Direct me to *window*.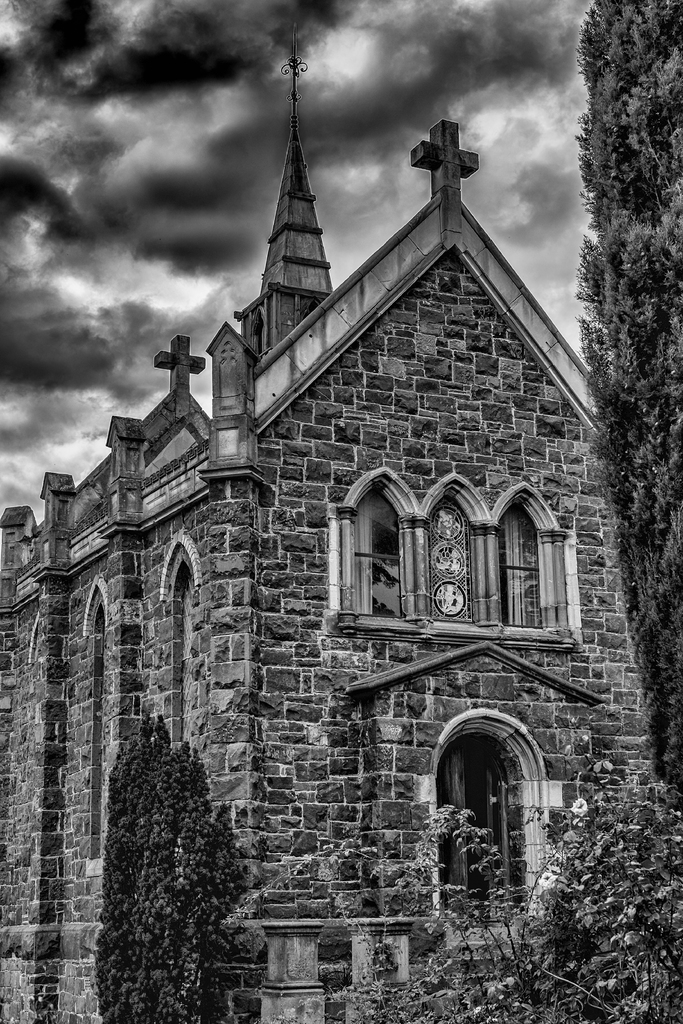
Direction: bbox(431, 468, 494, 634).
